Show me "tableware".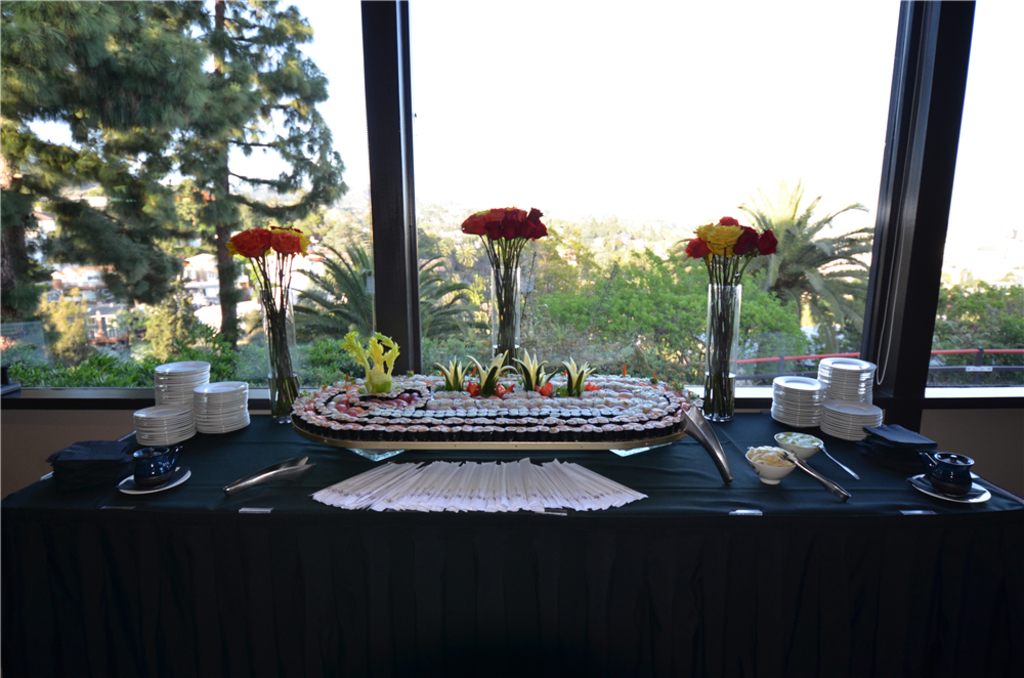
"tableware" is here: <region>775, 452, 854, 500</region>.
